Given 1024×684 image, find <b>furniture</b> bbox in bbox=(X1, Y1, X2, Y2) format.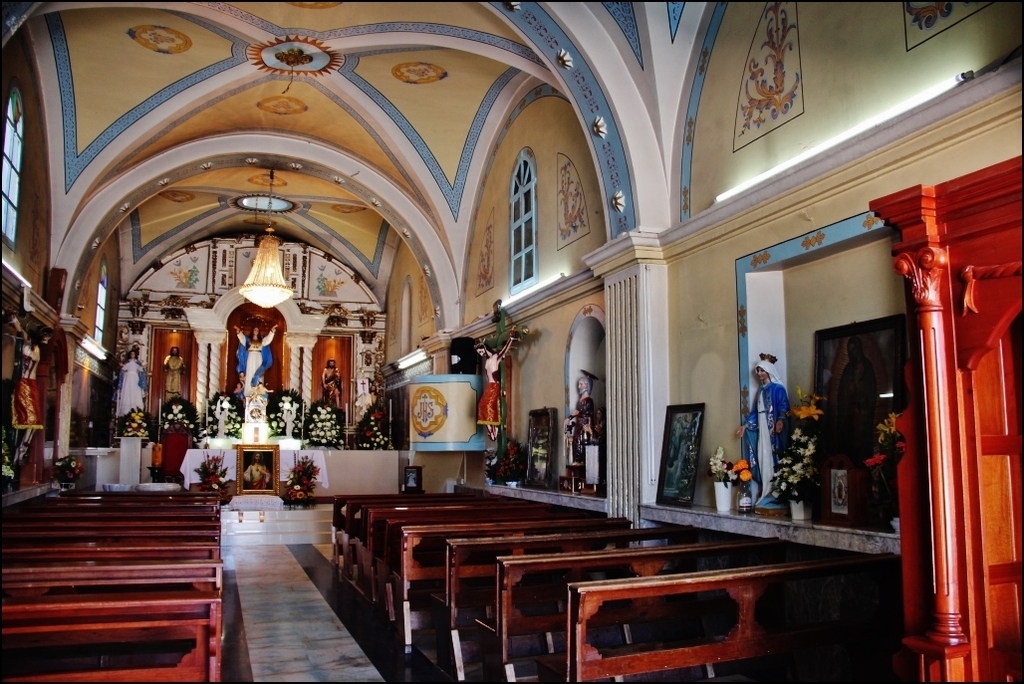
bbox=(114, 436, 148, 480).
